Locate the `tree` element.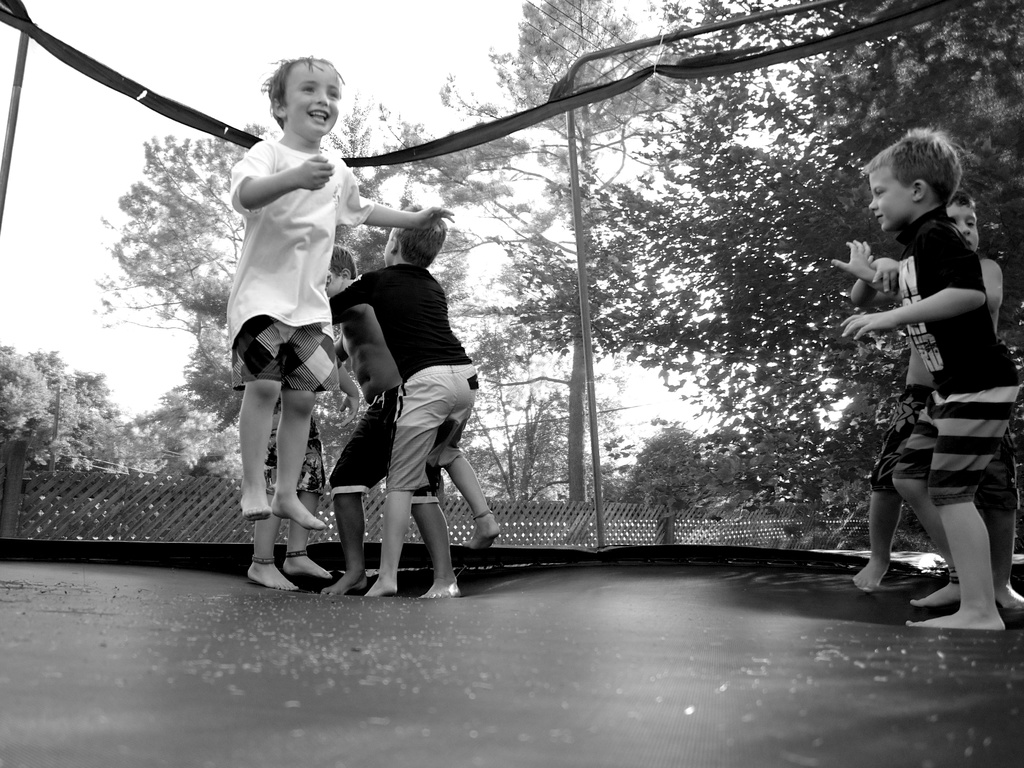
Element bbox: Rect(372, 0, 1023, 559).
